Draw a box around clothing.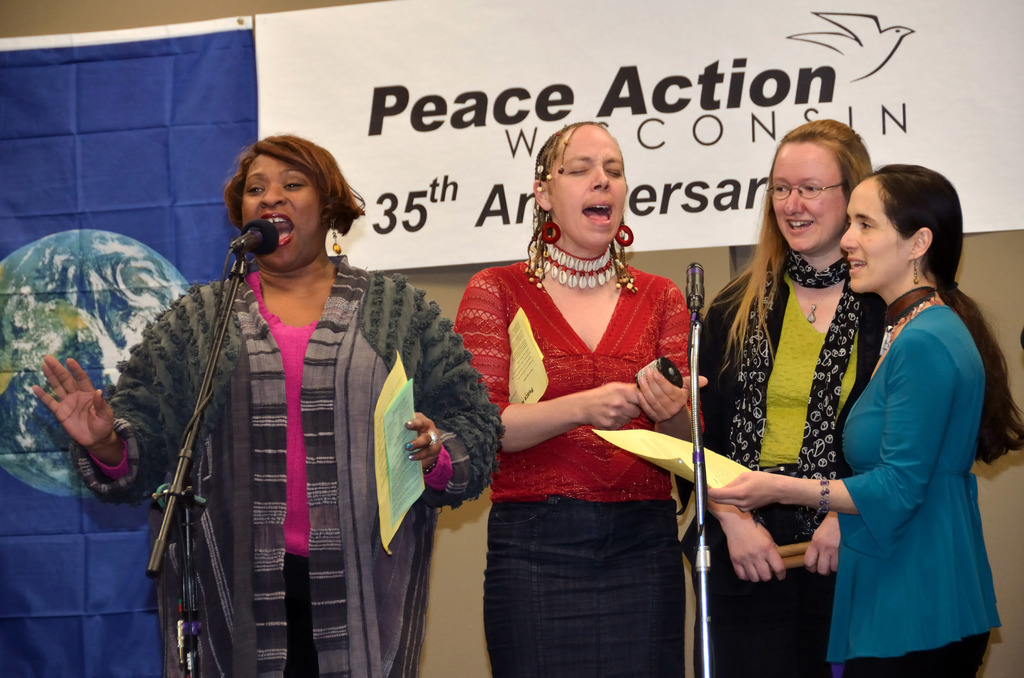
left=690, top=239, right=886, bottom=677.
